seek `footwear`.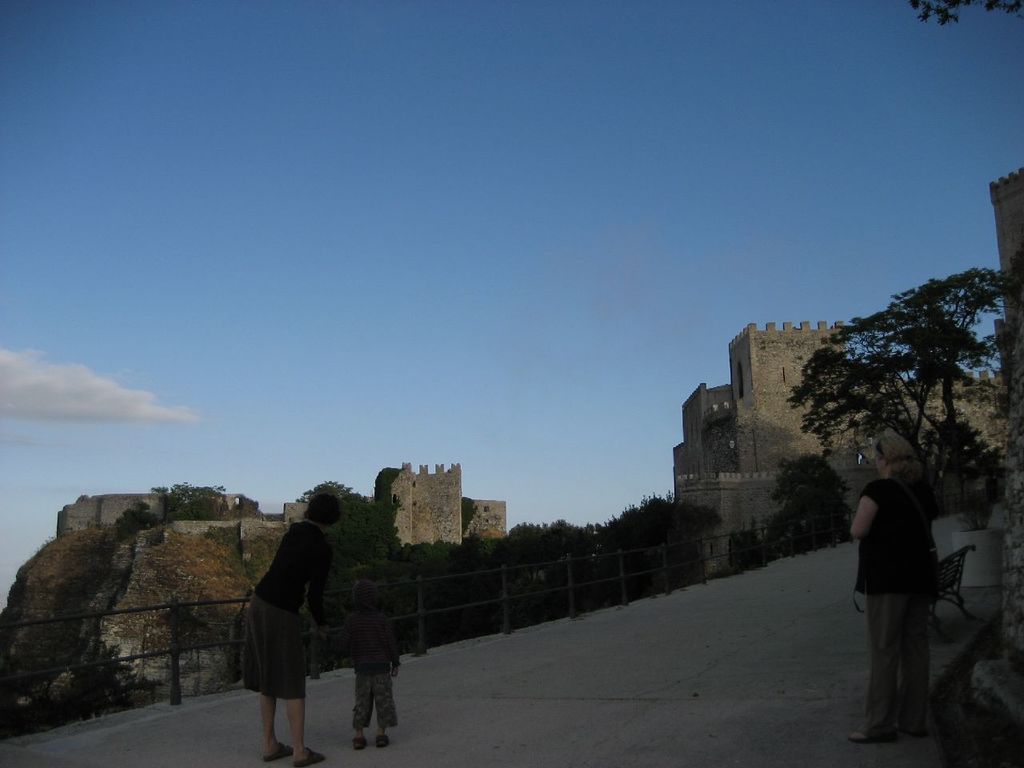
375:732:387:746.
